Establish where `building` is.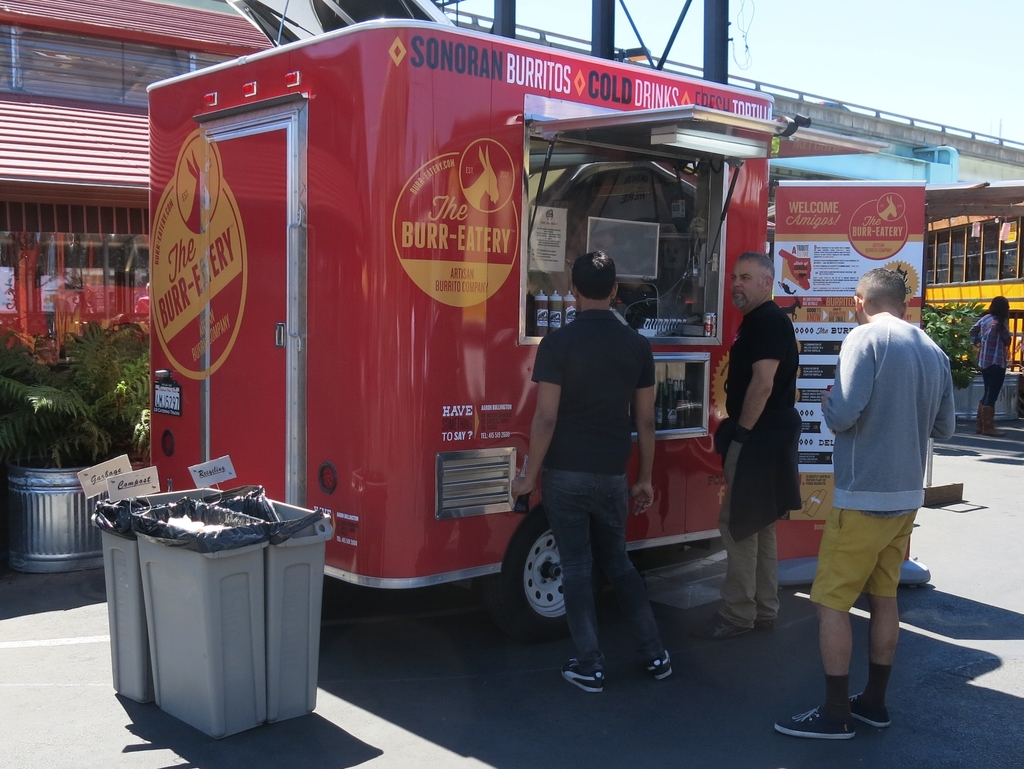
Established at (left=0, top=0, right=285, bottom=375).
